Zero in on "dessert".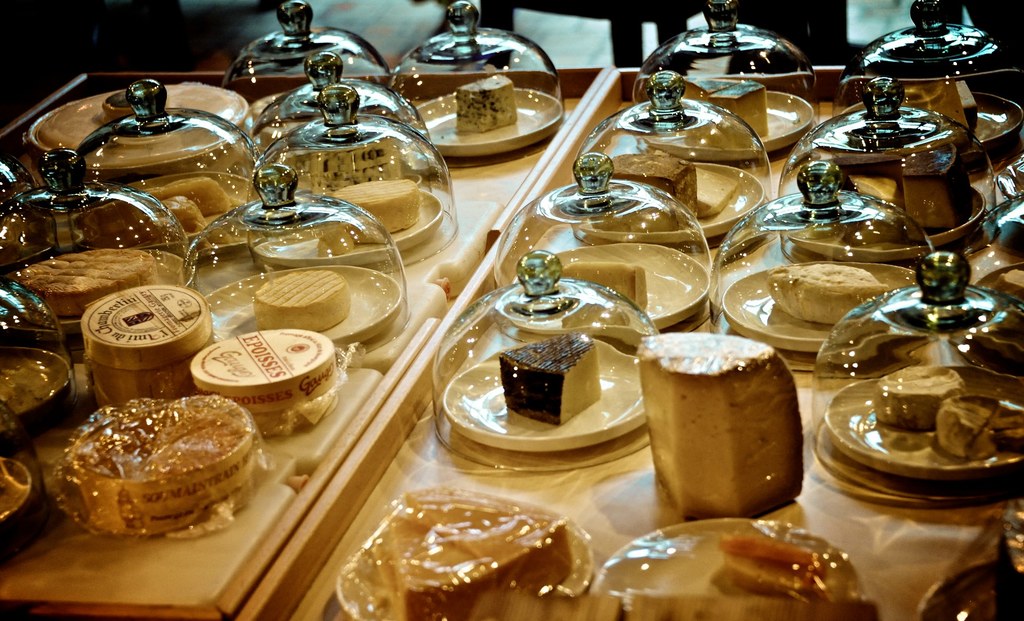
Zeroed in: 562:262:644:320.
